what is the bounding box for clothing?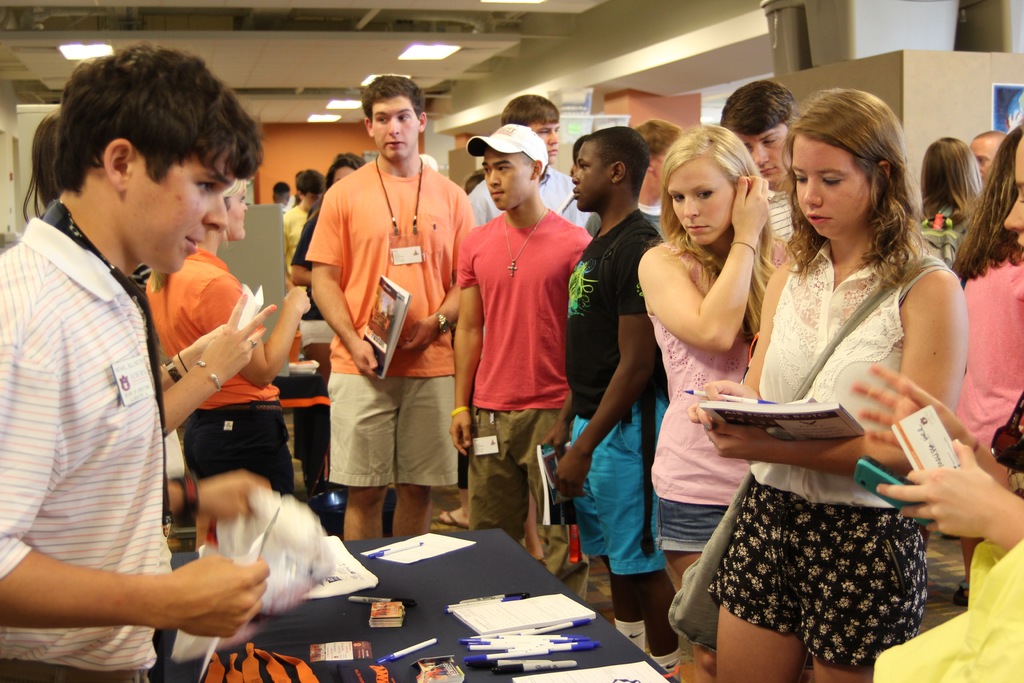
bbox=(563, 202, 675, 583).
